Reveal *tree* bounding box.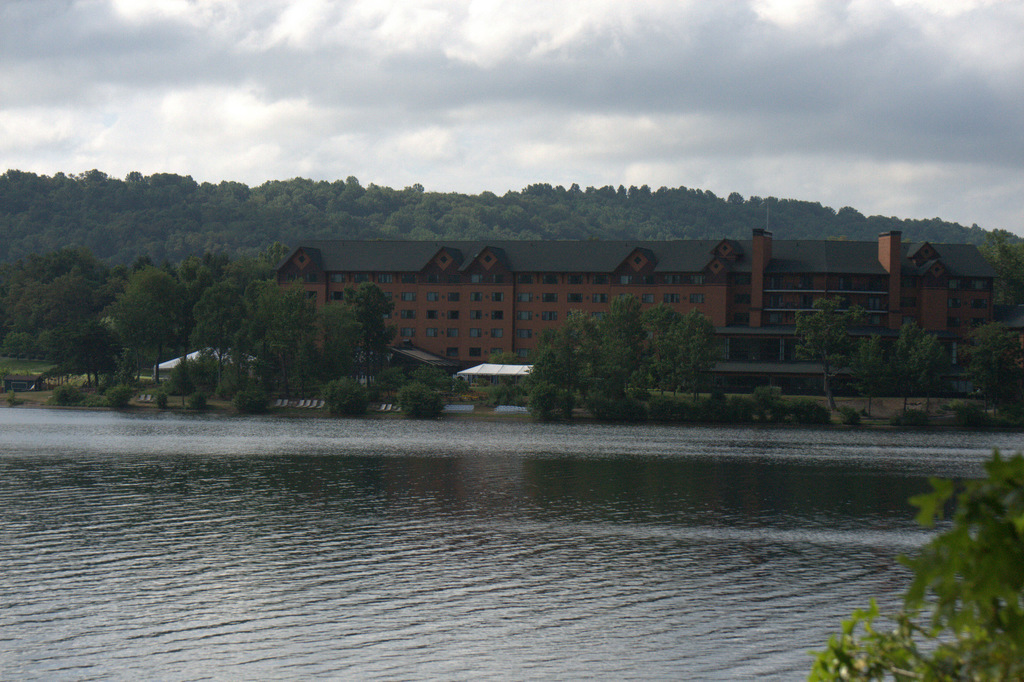
Revealed: box(797, 292, 886, 410).
